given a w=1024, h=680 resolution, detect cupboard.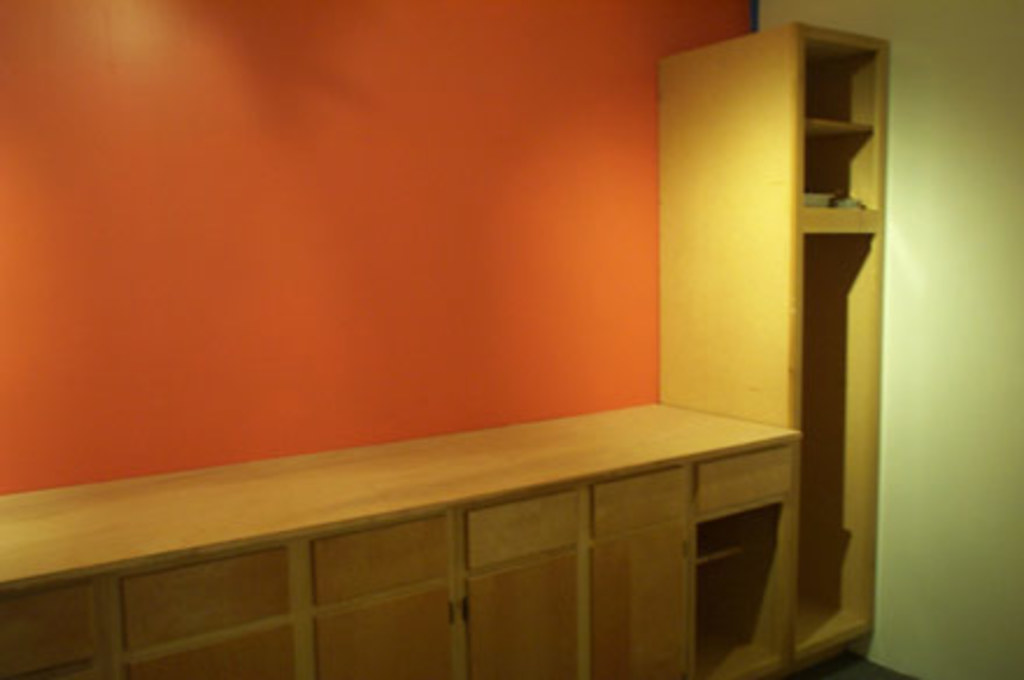
<box>0,21,887,678</box>.
